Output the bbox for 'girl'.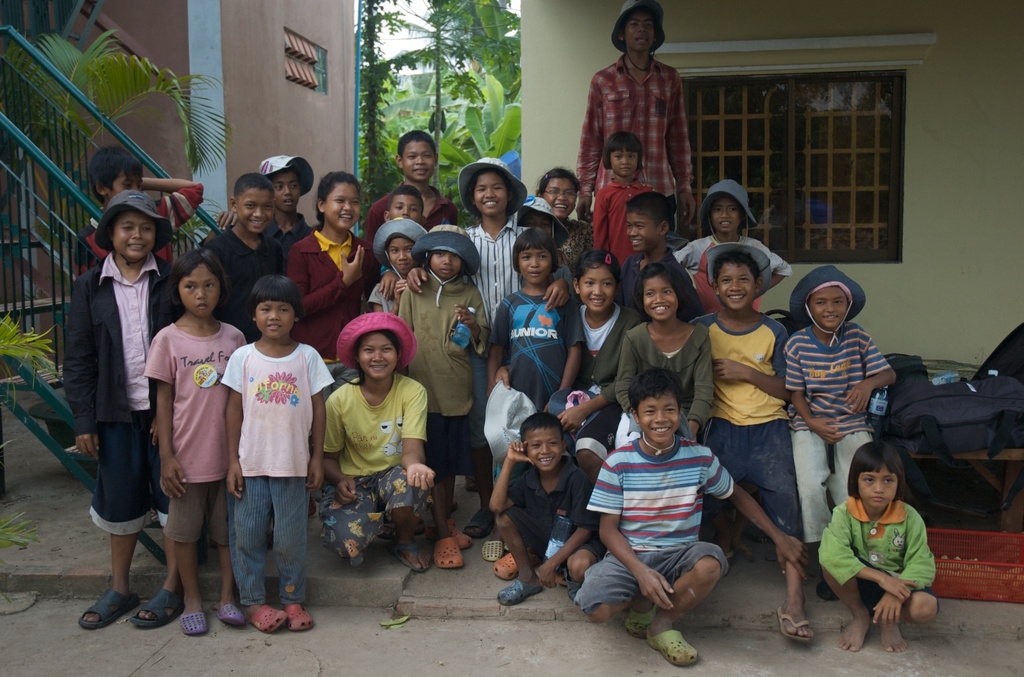
box(398, 222, 493, 569).
